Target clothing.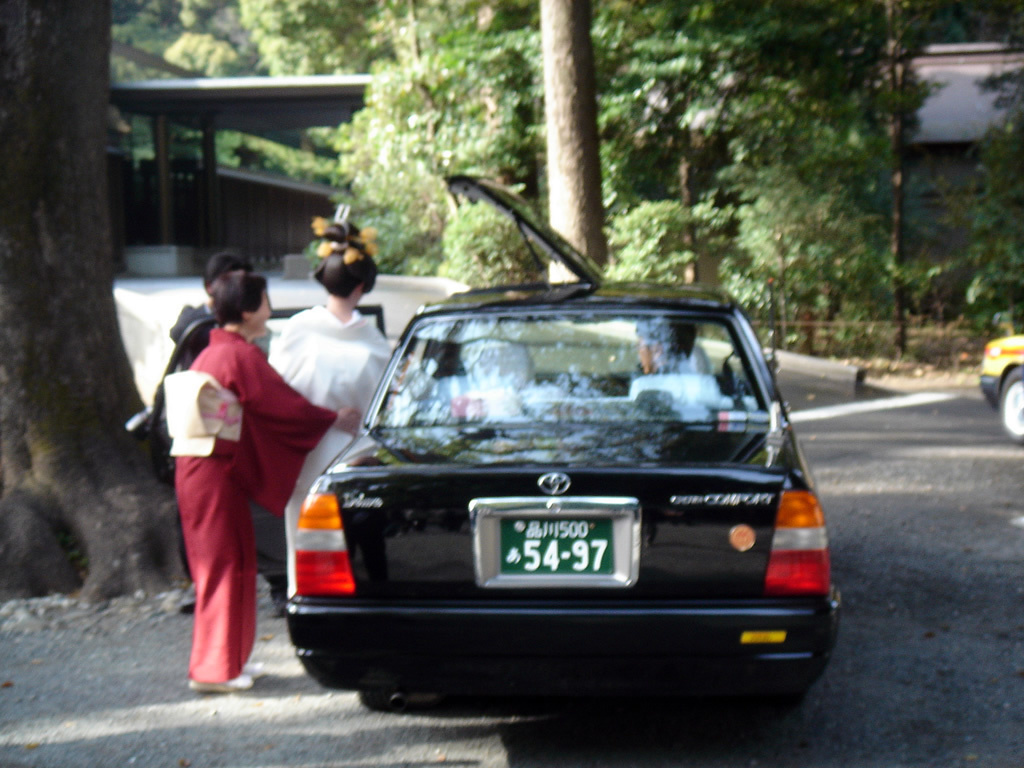
Target region: <region>164, 263, 295, 693</region>.
